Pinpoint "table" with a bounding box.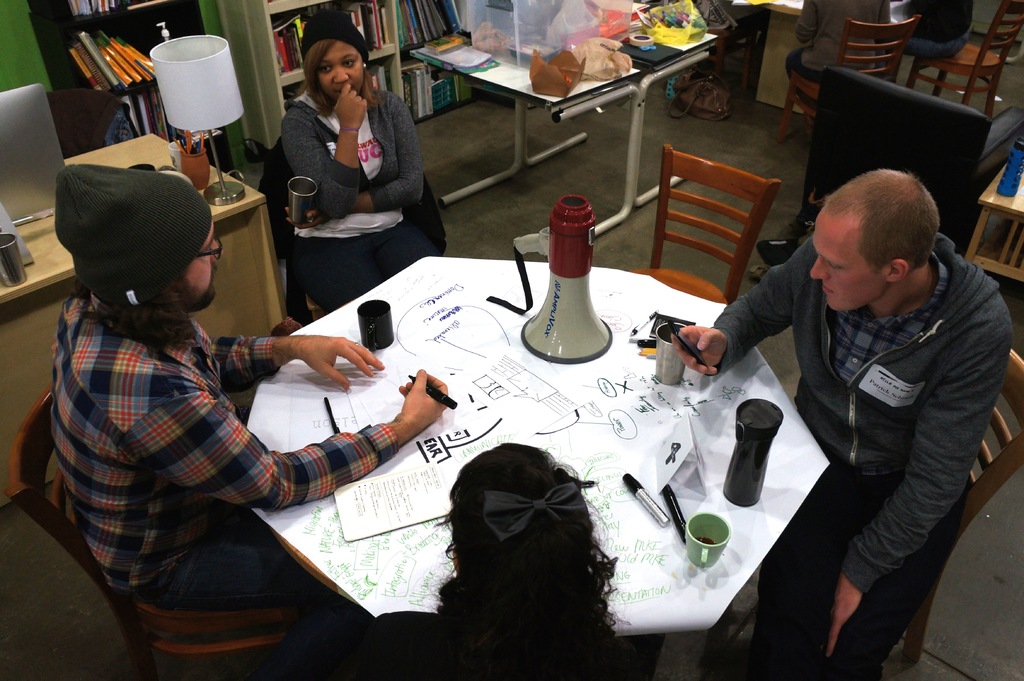
963,154,1023,282.
